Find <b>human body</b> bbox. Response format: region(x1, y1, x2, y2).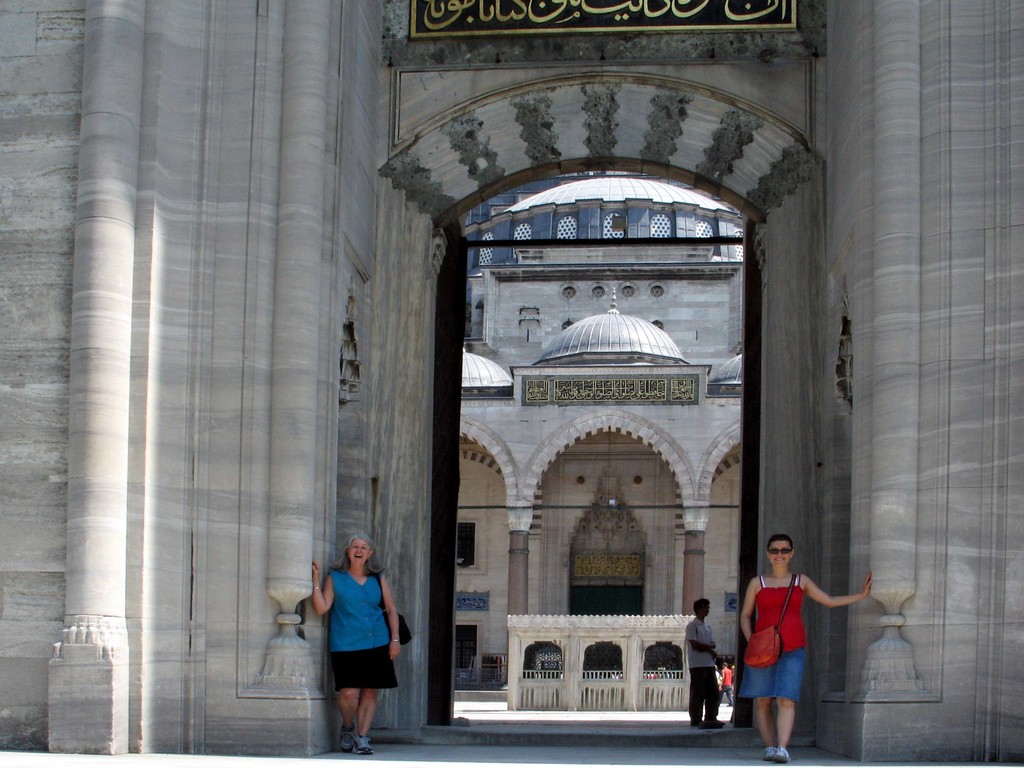
region(305, 528, 403, 753).
